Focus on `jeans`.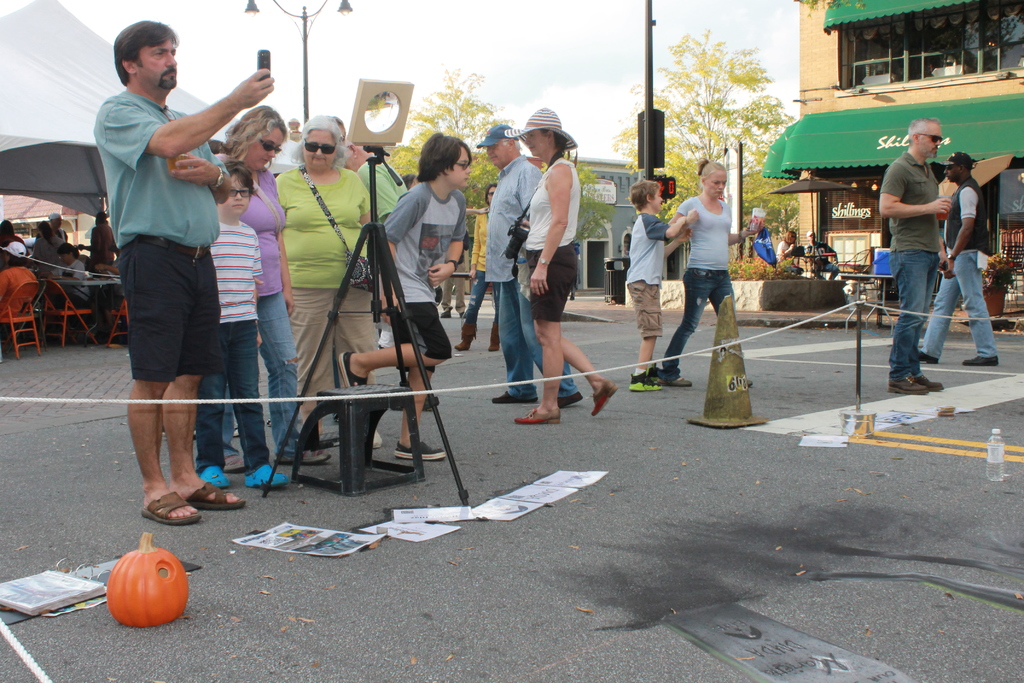
Focused at <region>296, 283, 385, 389</region>.
